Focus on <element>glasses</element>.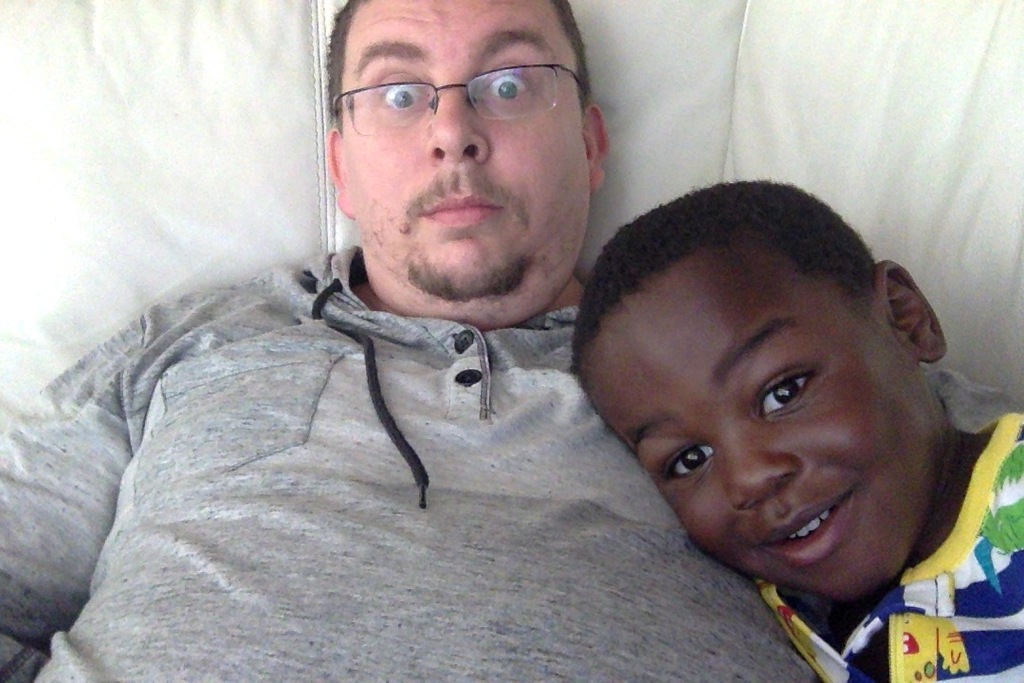
Focused at bbox(324, 54, 590, 161).
